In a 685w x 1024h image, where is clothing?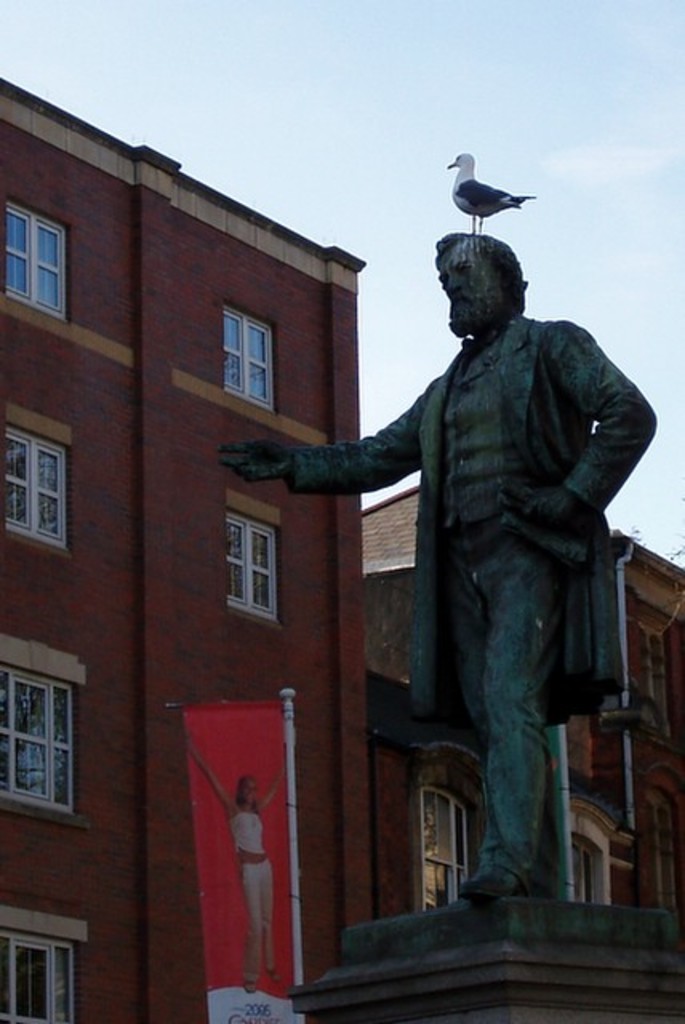
box=[266, 309, 647, 923].
